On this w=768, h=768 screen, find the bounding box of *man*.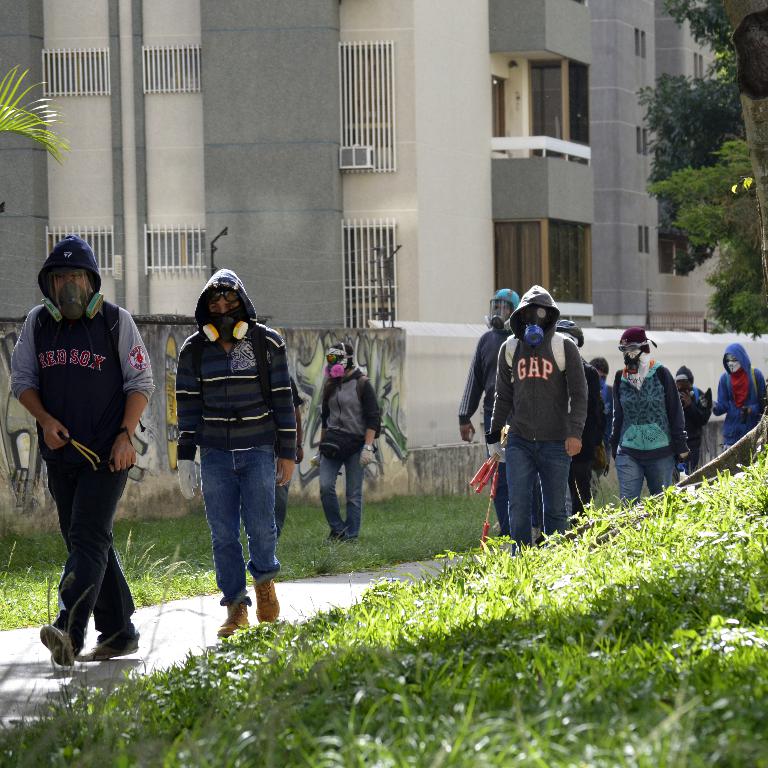
Bounding box: rect(314, 342, 380, 545).
